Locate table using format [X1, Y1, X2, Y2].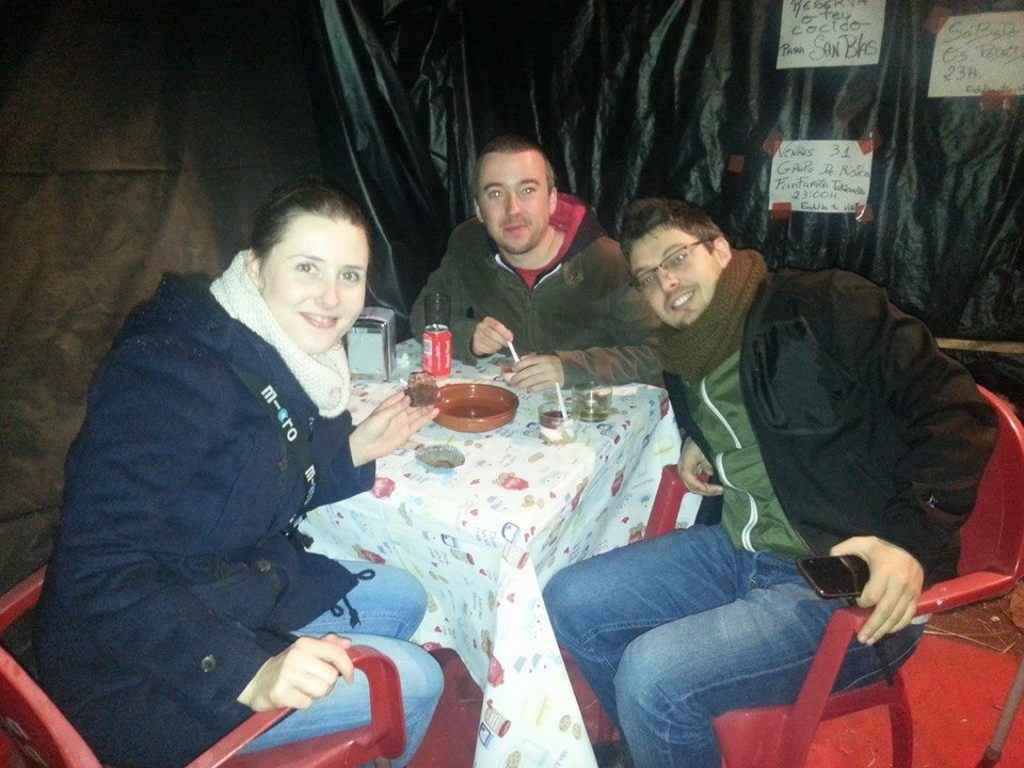
[303, 338, 703, 767].
